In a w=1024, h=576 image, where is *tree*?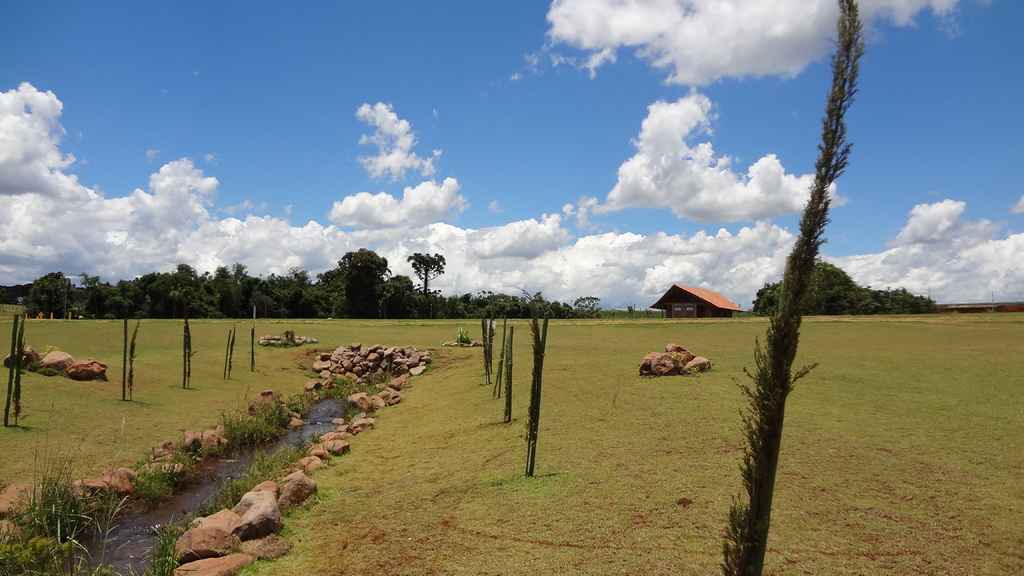
bbox=[405, 246, 446, 296].
